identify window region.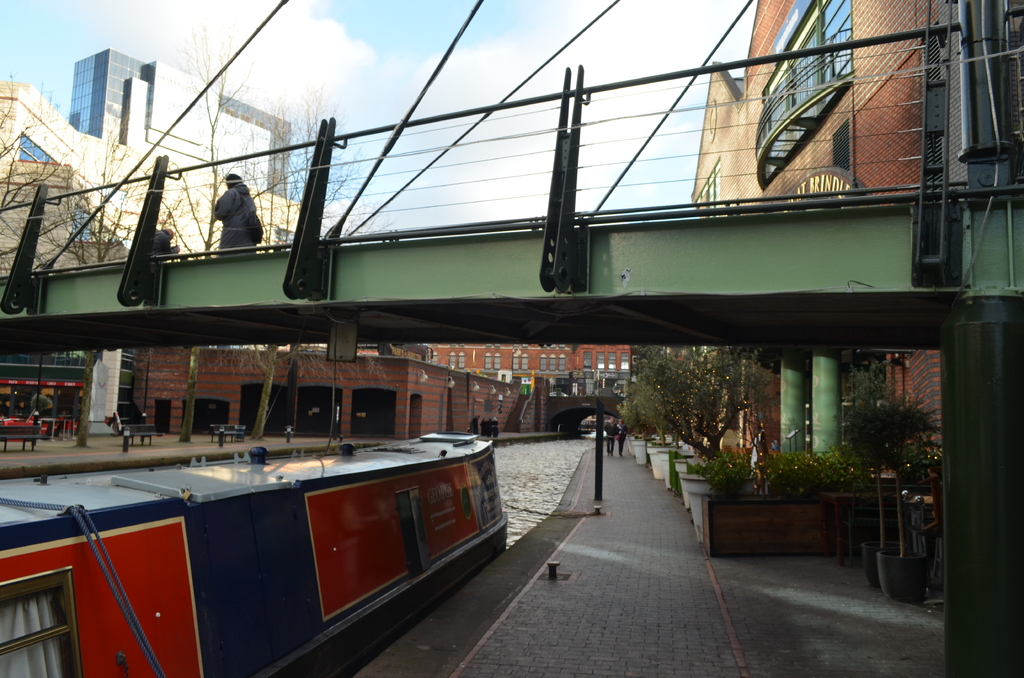
Region: {"x1": 557, "y1": 355, "x2": 564, "y2": 373}.
